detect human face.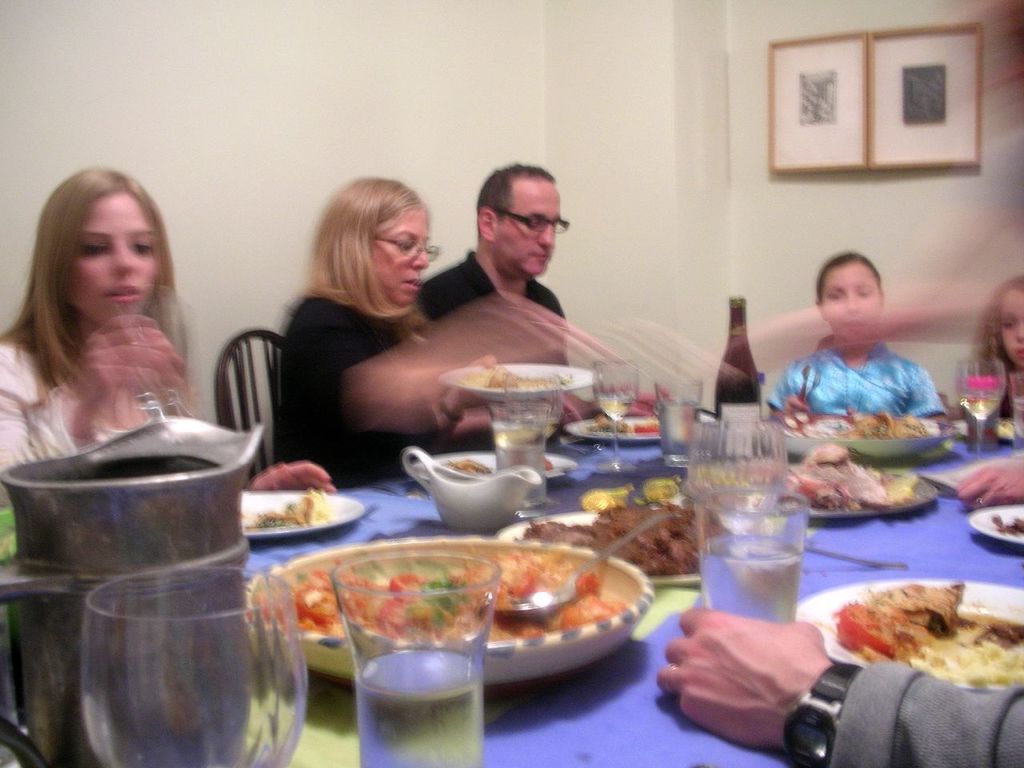
Detected at detection(366, 206, 430, 304).
